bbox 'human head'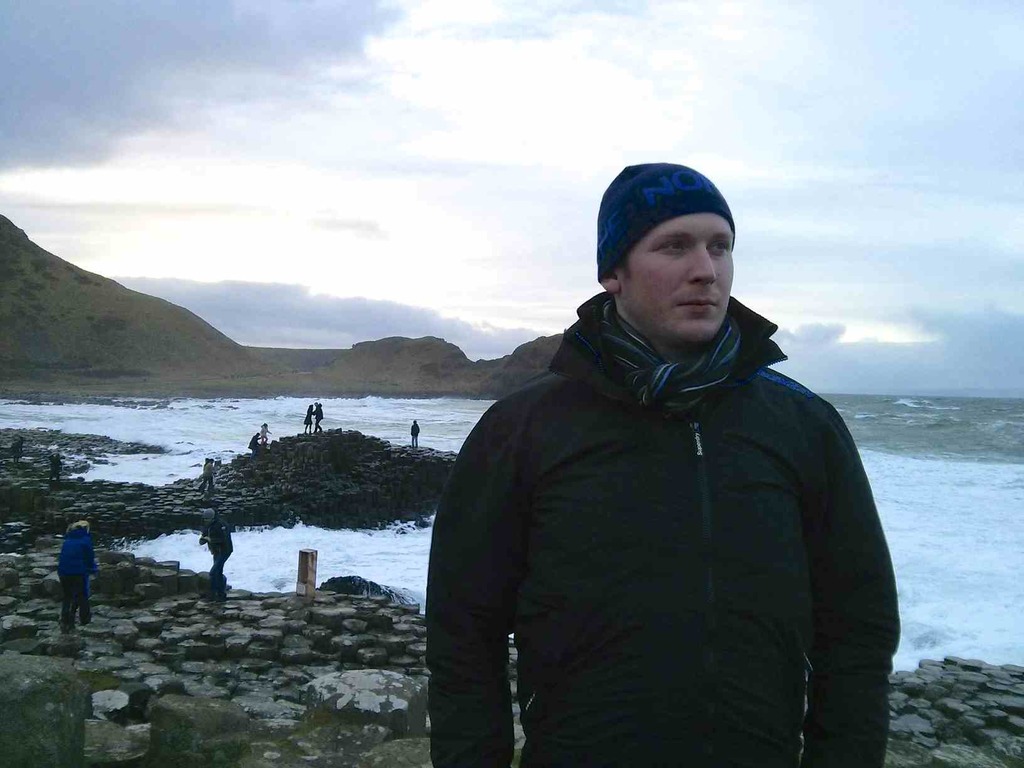
{"x1": 203, "y1": 506, "x2": 216, "y2": 527}
